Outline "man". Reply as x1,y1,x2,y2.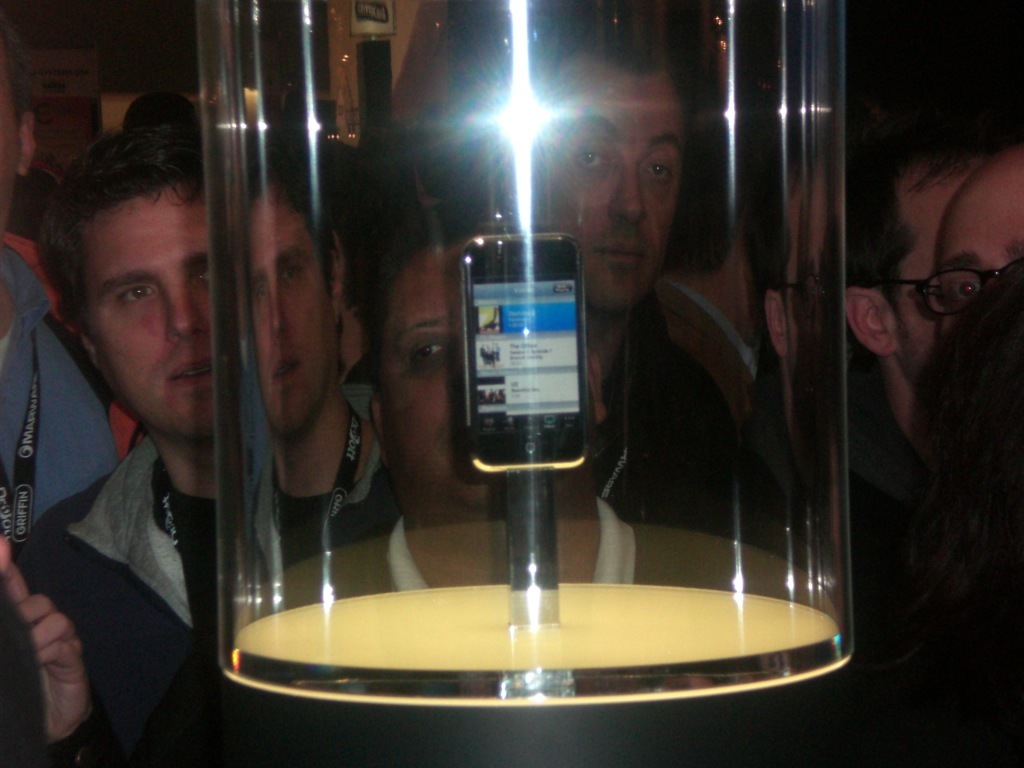
17,121,230,767.
